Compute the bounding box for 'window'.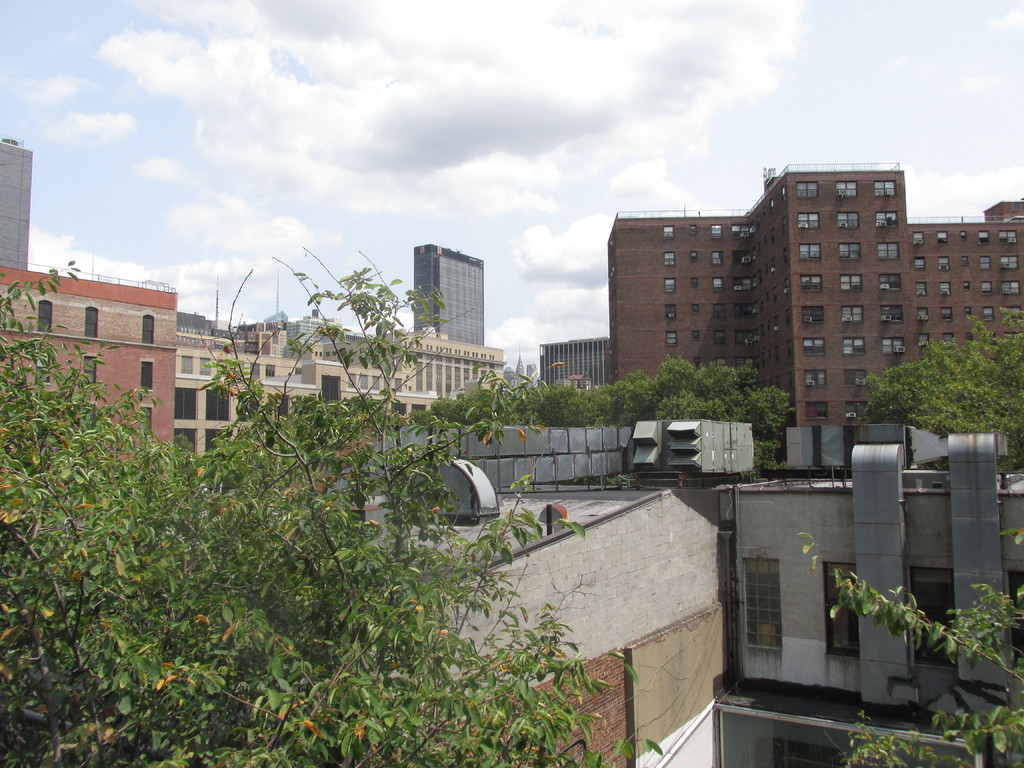
Rect(360, 373, 369, 390).
